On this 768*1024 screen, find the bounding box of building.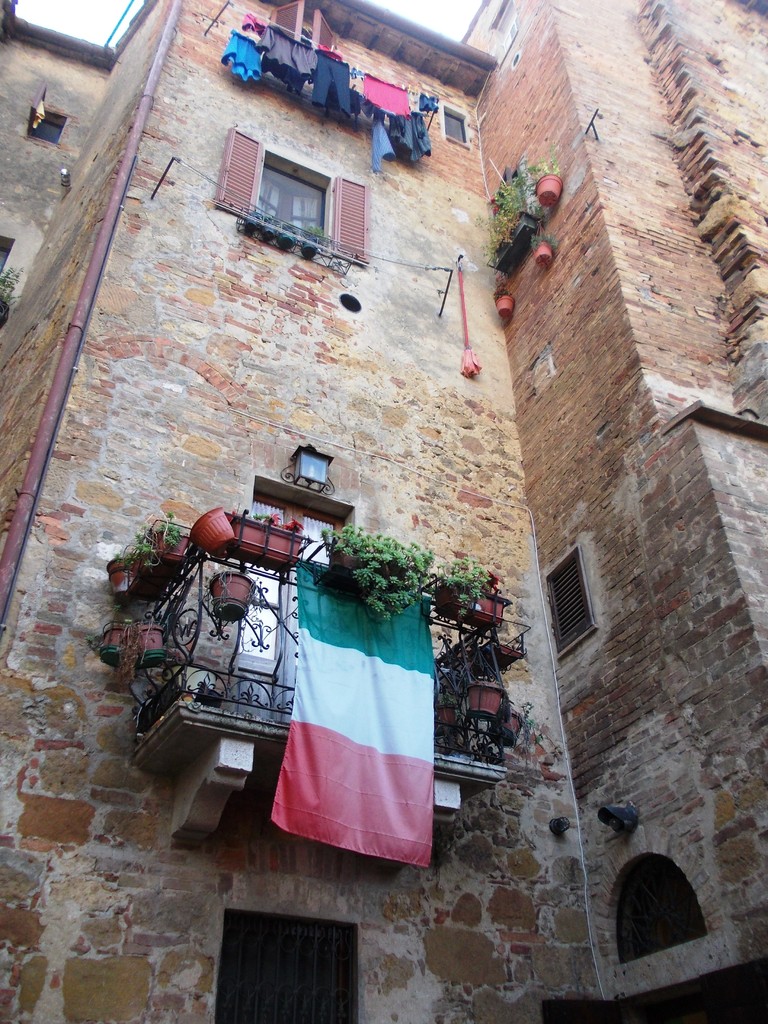
Bounding box: crop(0, 0, 767, 1023).
